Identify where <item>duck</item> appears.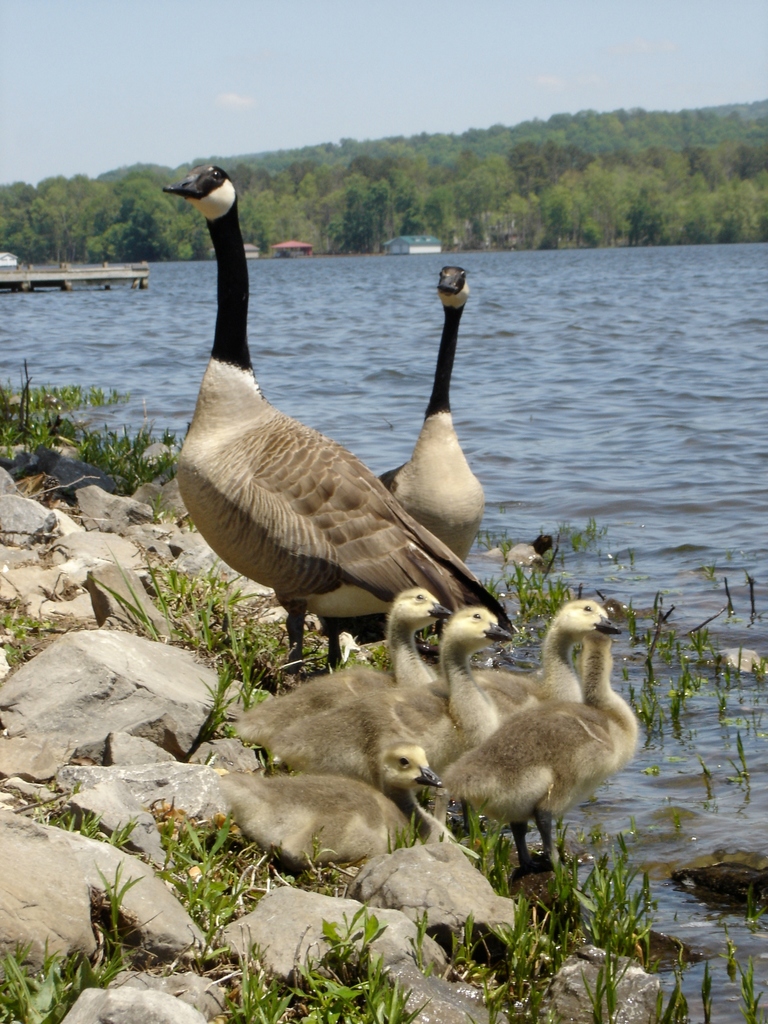
Appears at pyautogui.locateOnScreen(394, 608, 510, 760).
